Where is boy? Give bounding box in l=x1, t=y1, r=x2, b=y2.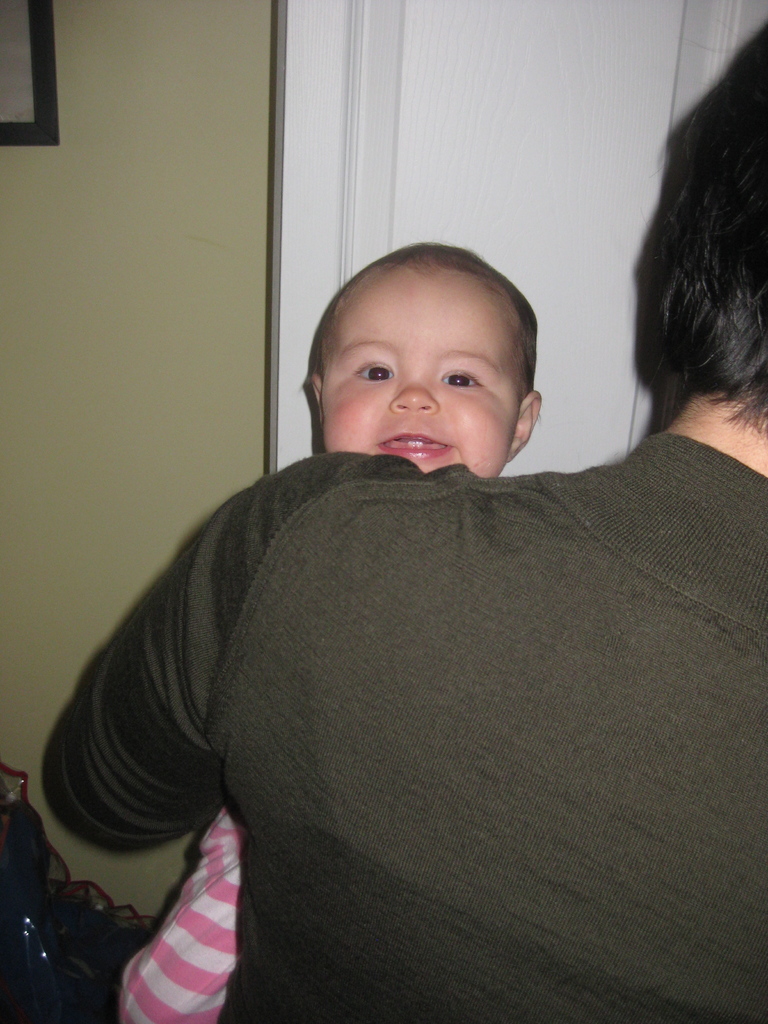
l=117, t=243, r=545, b=1023.
